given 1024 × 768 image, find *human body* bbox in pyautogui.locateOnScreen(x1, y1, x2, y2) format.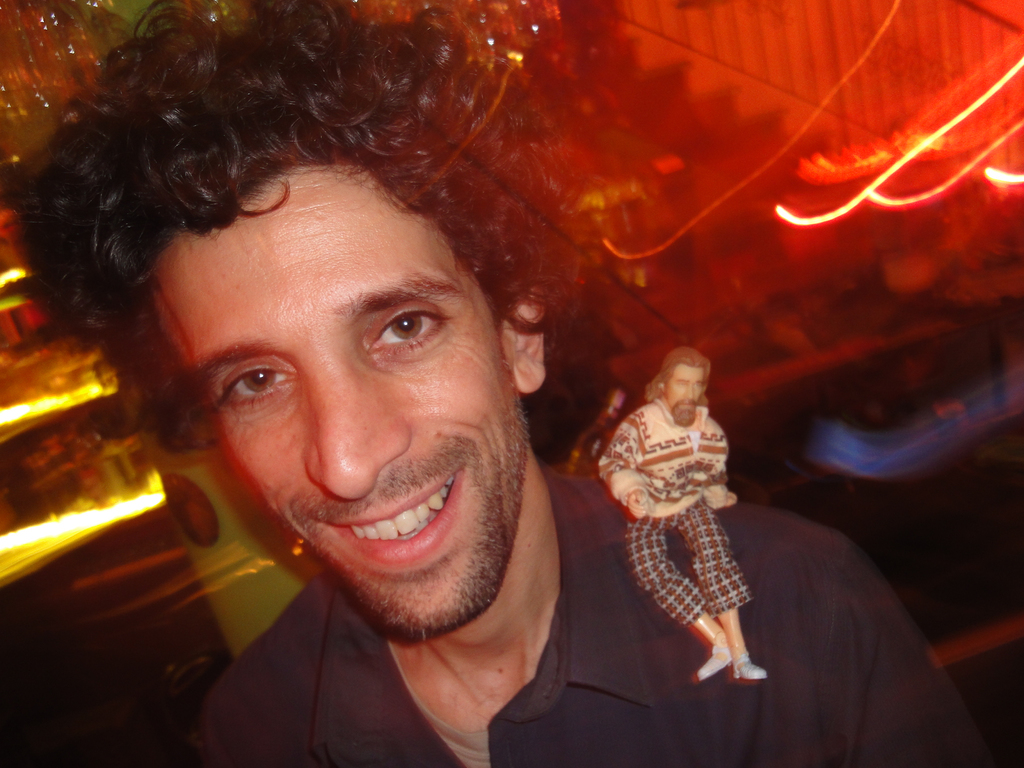
pyautogui.locateOnScreen(58, 70, 810, 737).
